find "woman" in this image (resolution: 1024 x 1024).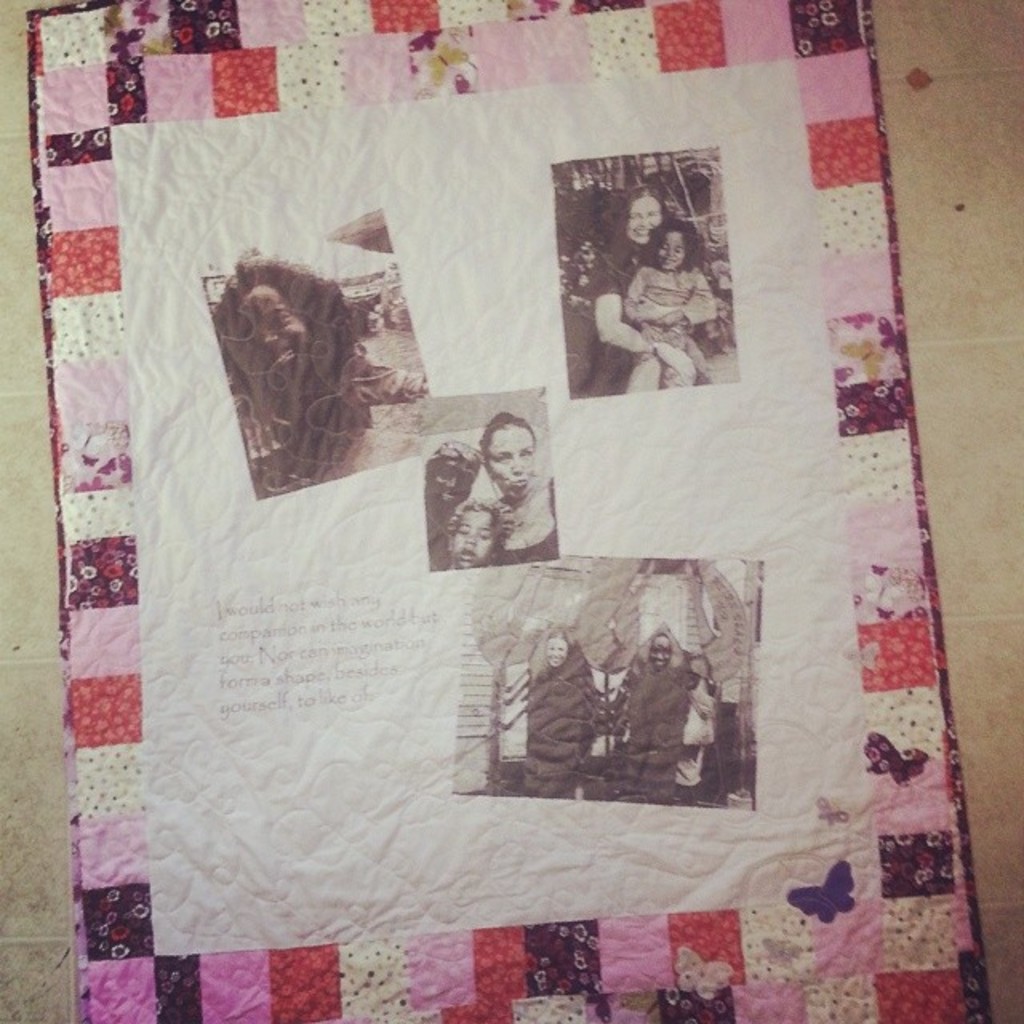
rect(579, 184, 715, 398).
